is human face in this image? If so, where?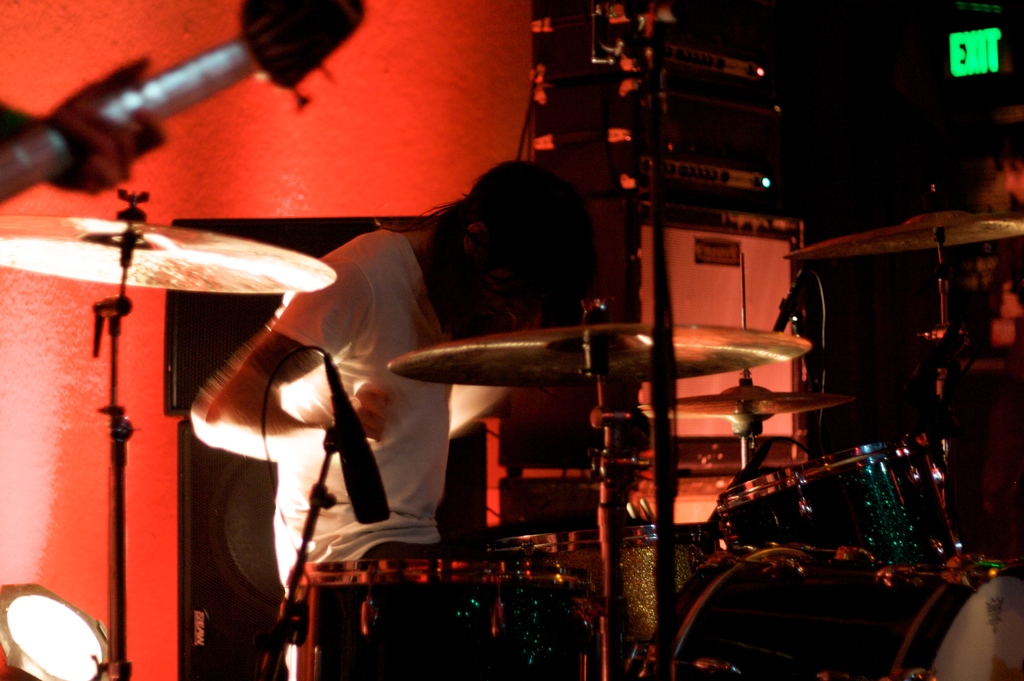
Yes, at {"x1": 454, "y1": 267, "x2": 563, "y2": 331}.
